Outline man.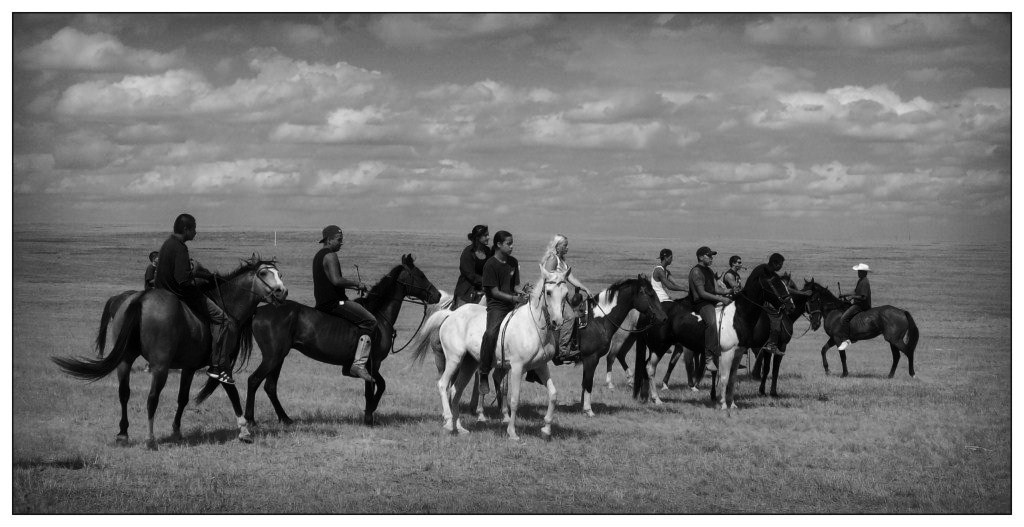
Outline: box=[687, 242, 735, 352].
